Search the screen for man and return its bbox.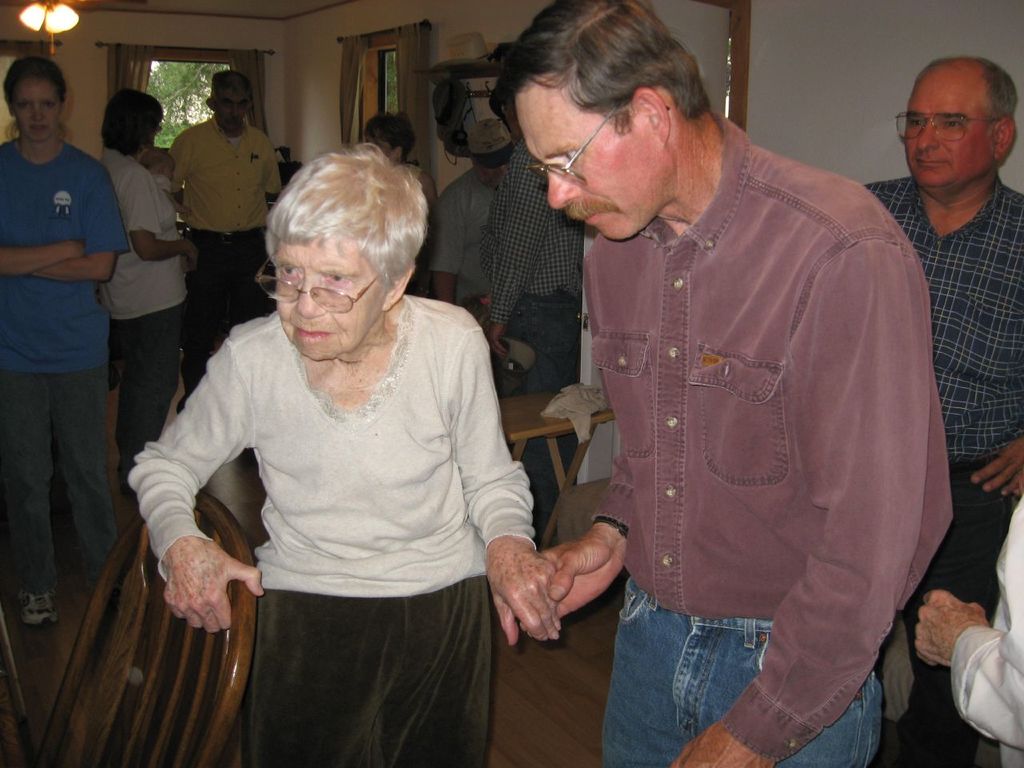
Found: crop(476, 0, 960, 753).
